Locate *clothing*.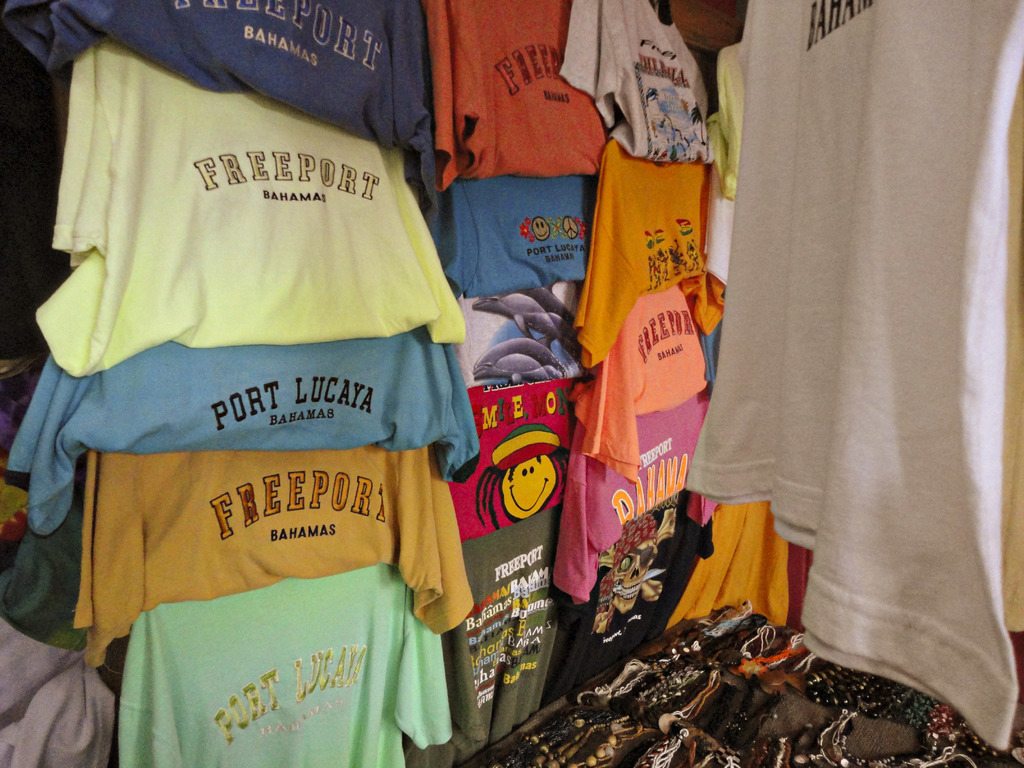
Bounding box: x1=432, y1=175, x2=596, y2=294.
